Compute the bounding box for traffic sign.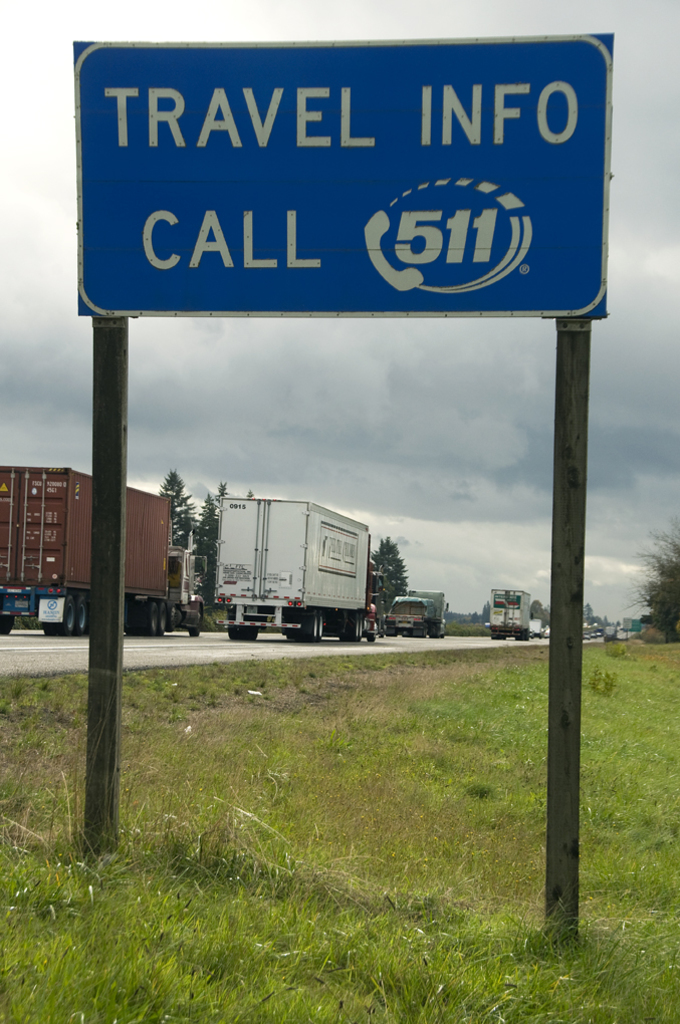
(left=67, top=33, right=616, bottom=318).
